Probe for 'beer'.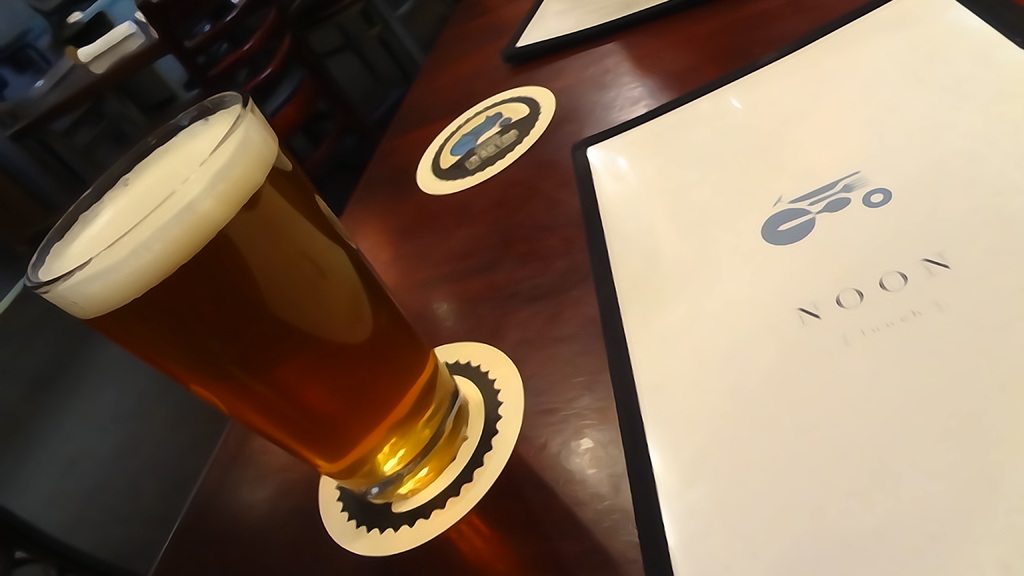
Probe result: [x1=20, y1=76, x2=479, y2=522].
